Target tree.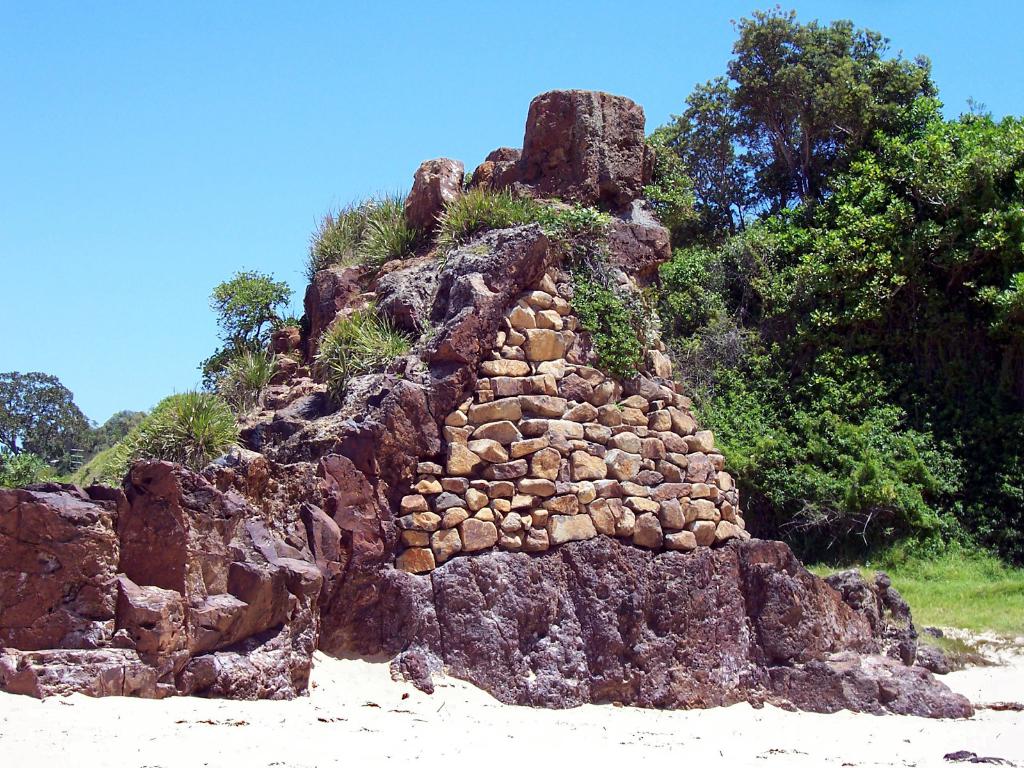
Target region: 0, 367, 99, 484.
